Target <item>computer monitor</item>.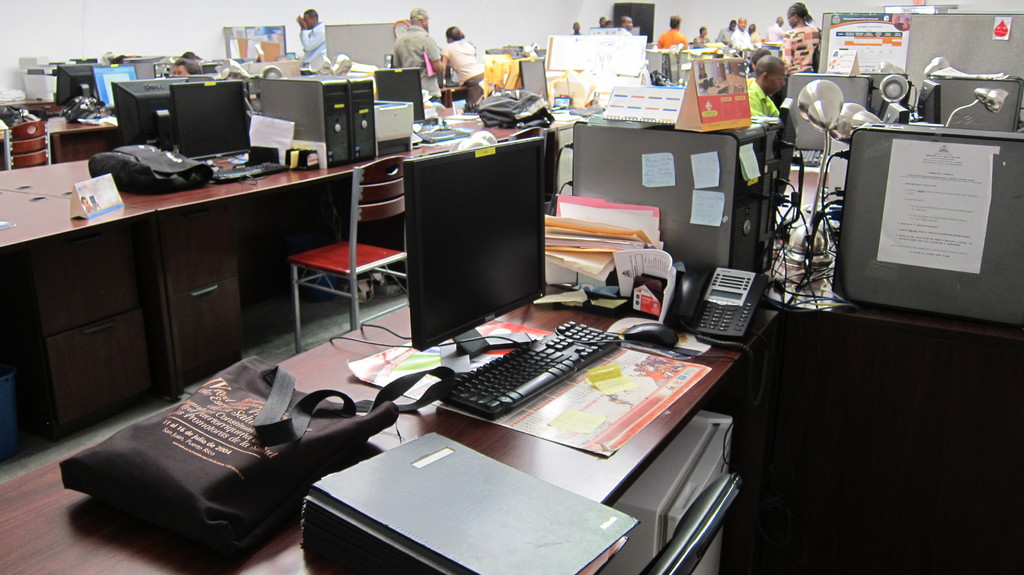
Target region: [left=90, top=67, right=141, bottom=113].
